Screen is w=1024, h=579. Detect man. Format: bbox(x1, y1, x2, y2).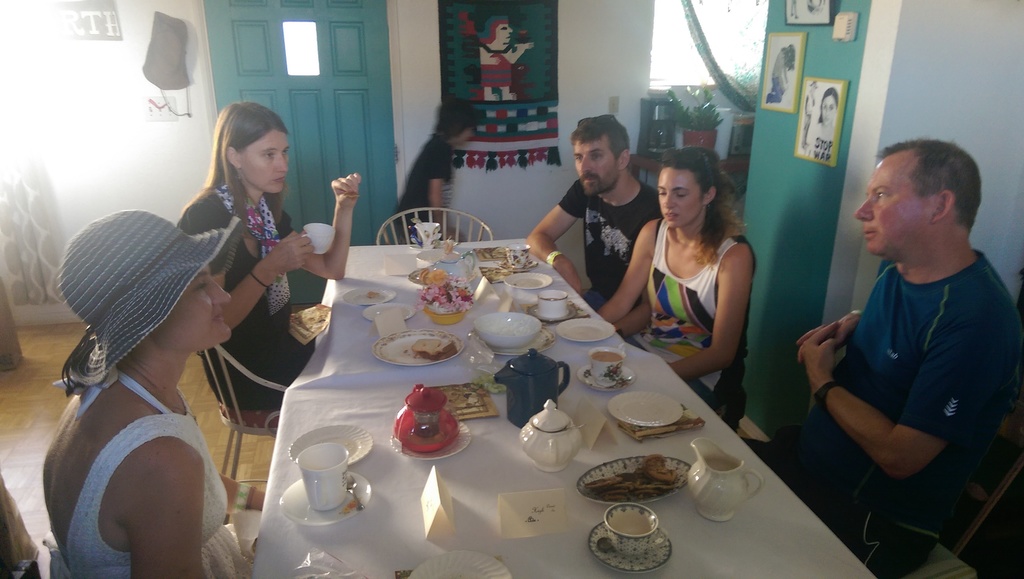
bbox(804, 90, 1018, 576).
